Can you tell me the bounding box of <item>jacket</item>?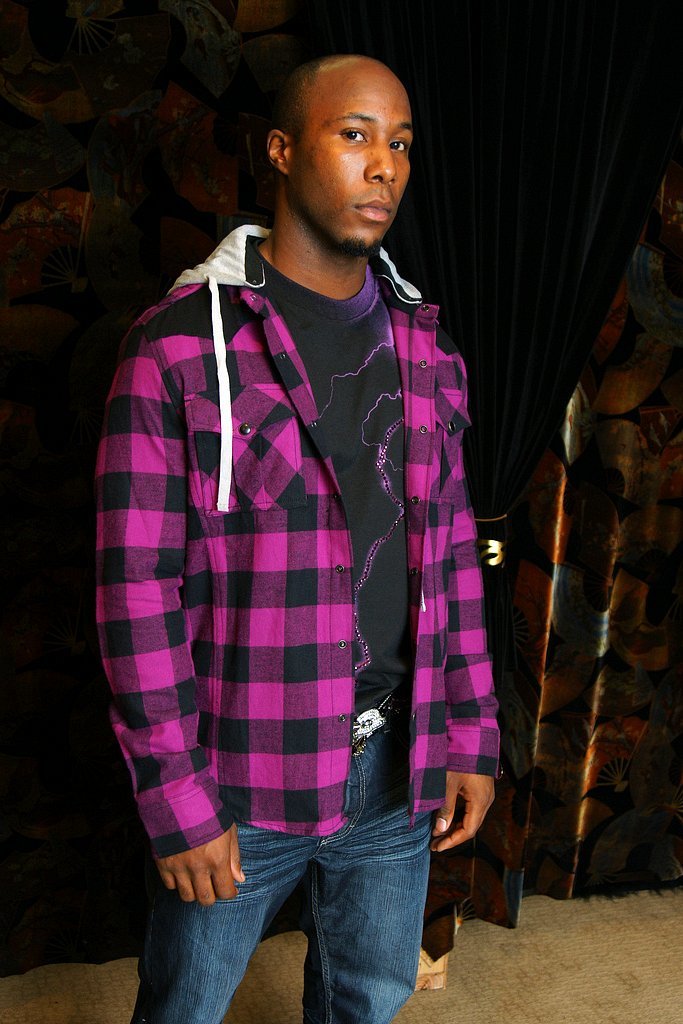
87 155 503 913.
